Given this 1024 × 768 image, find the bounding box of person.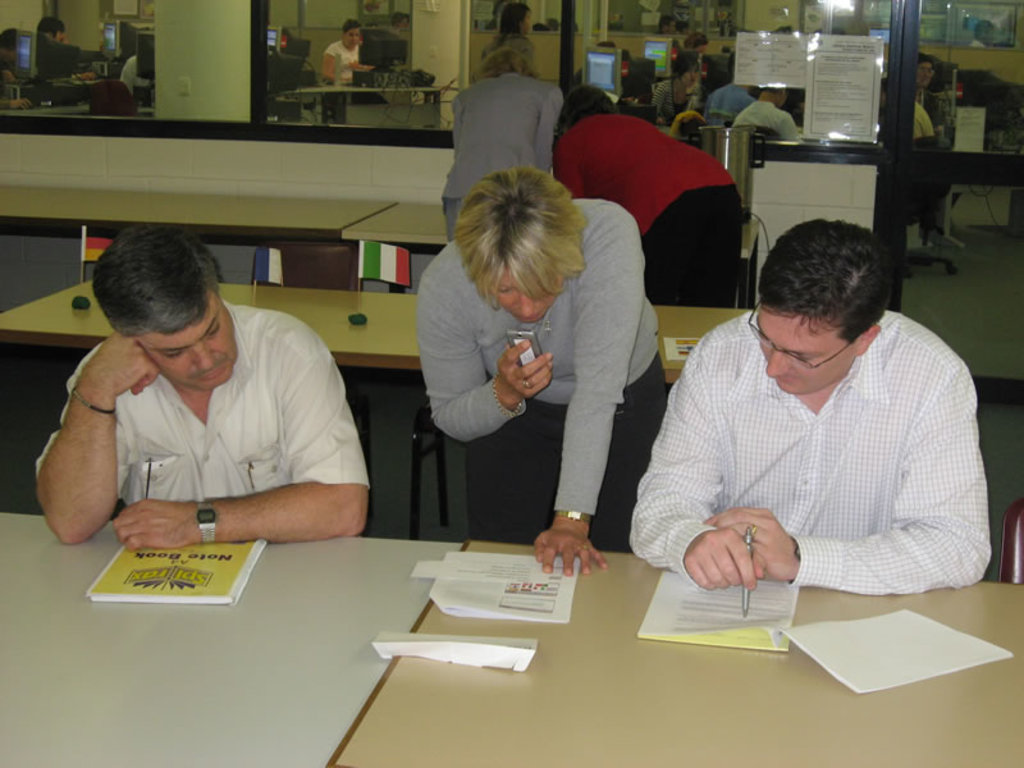
<region>914, 55, 951, 132</region>.
